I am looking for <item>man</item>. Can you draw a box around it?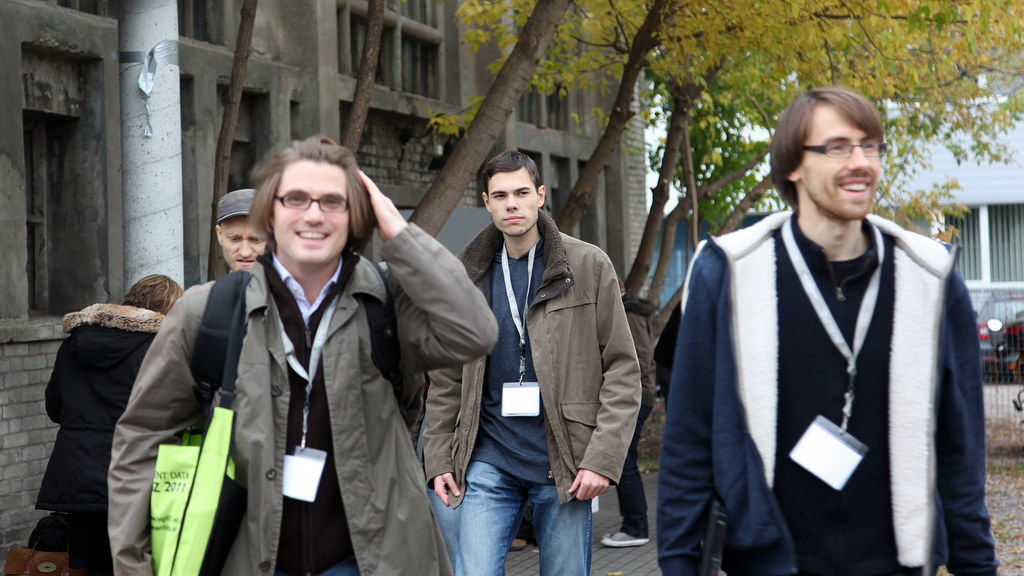
Sure, the bounding box is [213,187,267,273].
